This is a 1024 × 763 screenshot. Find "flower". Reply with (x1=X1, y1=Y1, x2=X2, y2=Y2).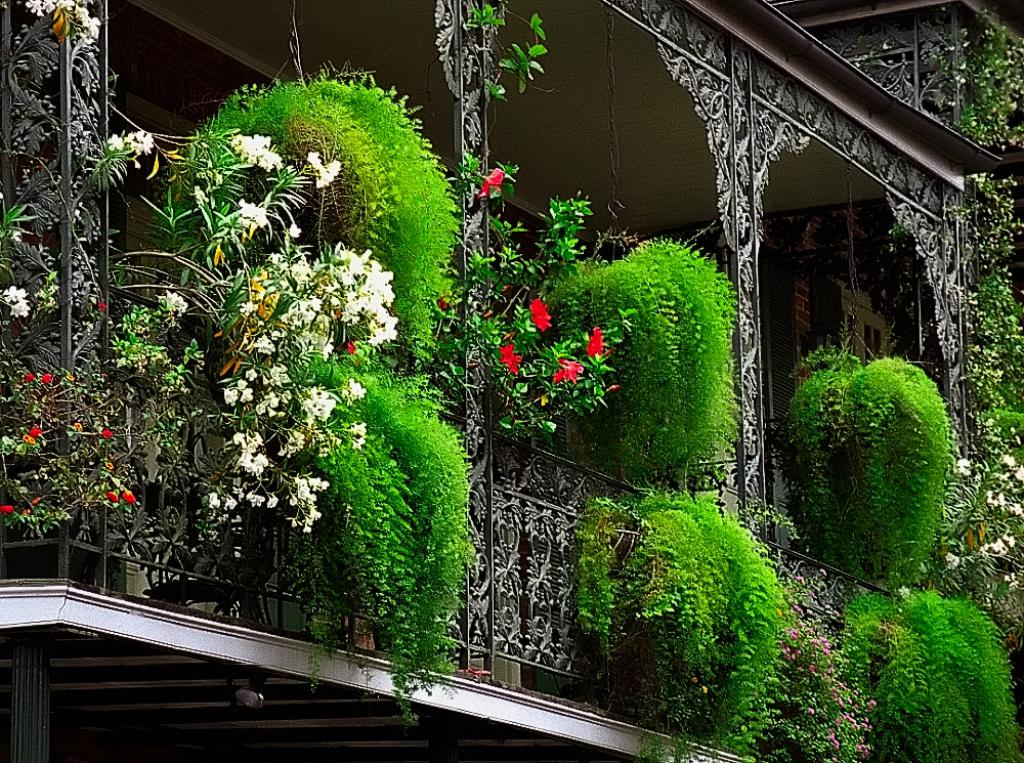
(x1=130, y1=132, x2=140, y2=151).
